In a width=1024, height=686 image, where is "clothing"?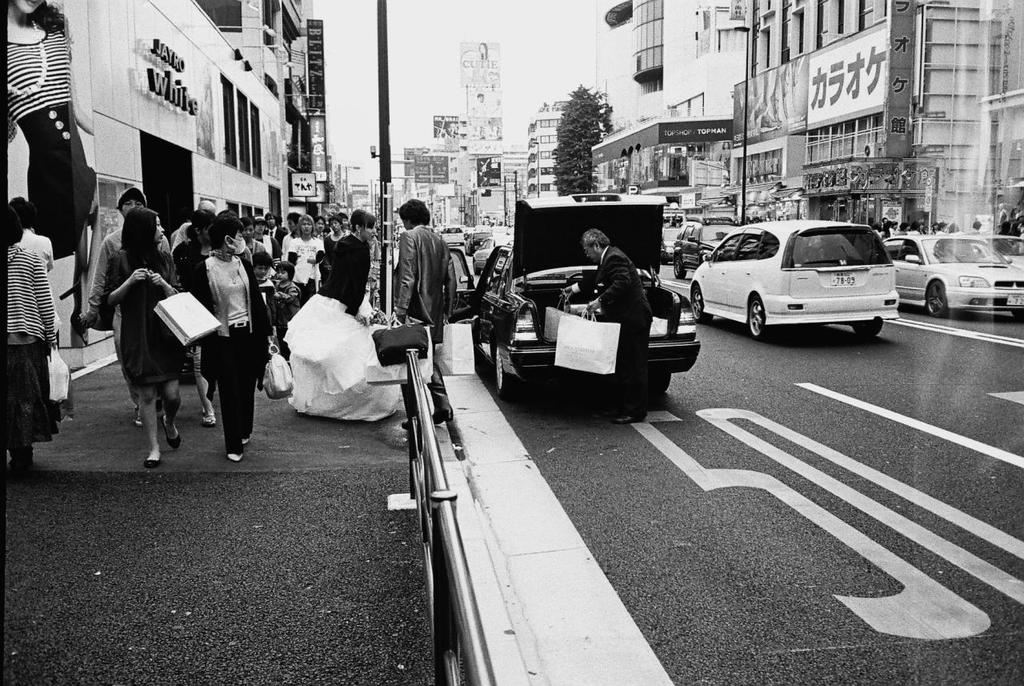
(left=271, top=225, right=283, bottom=245).
